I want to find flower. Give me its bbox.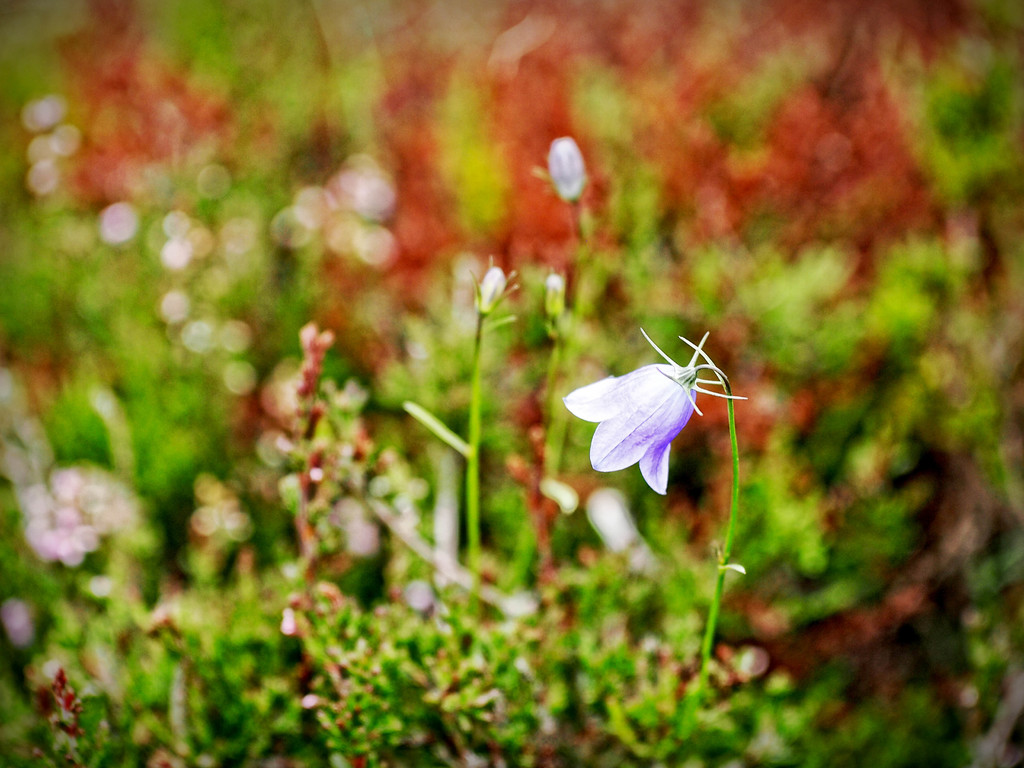
[x1=469, y1=262, x2=516, y2=319].
